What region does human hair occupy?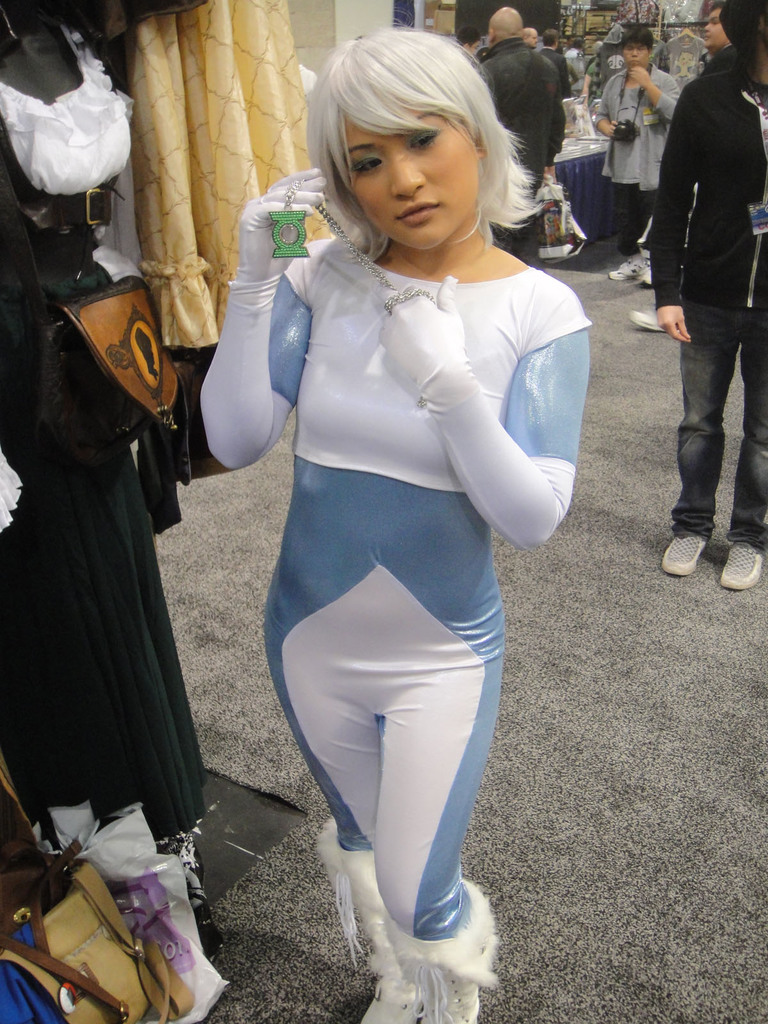
(707,0,721,13).
